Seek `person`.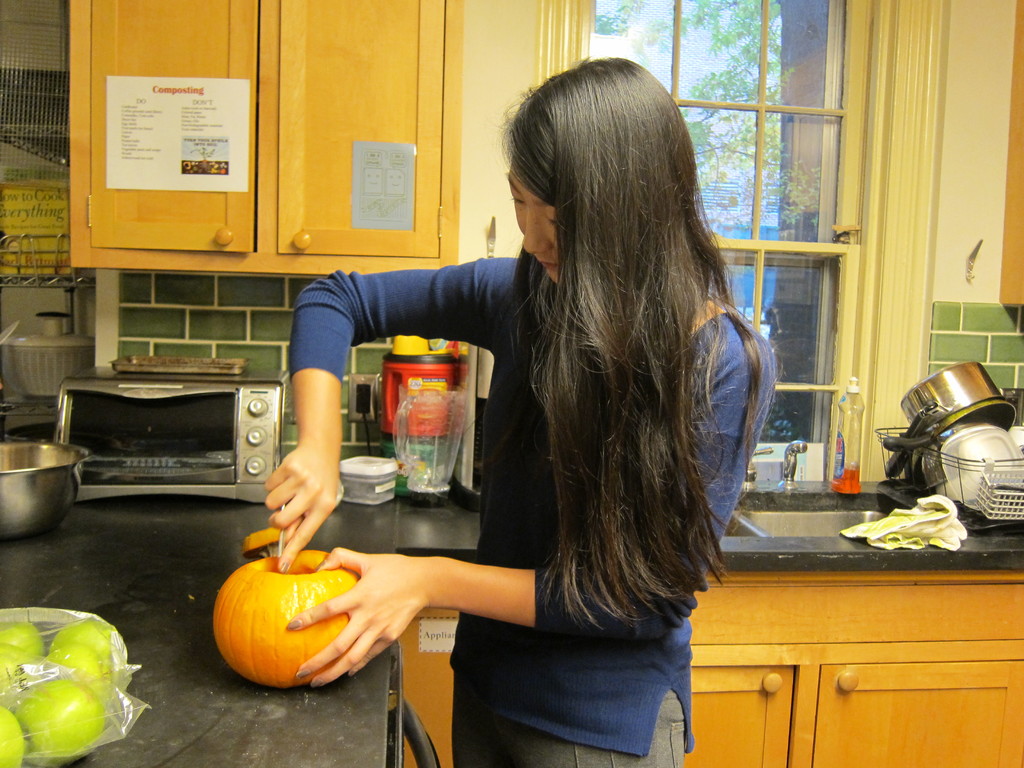
pyautogui.locateOnScreen(265, 49, 797, 767).
